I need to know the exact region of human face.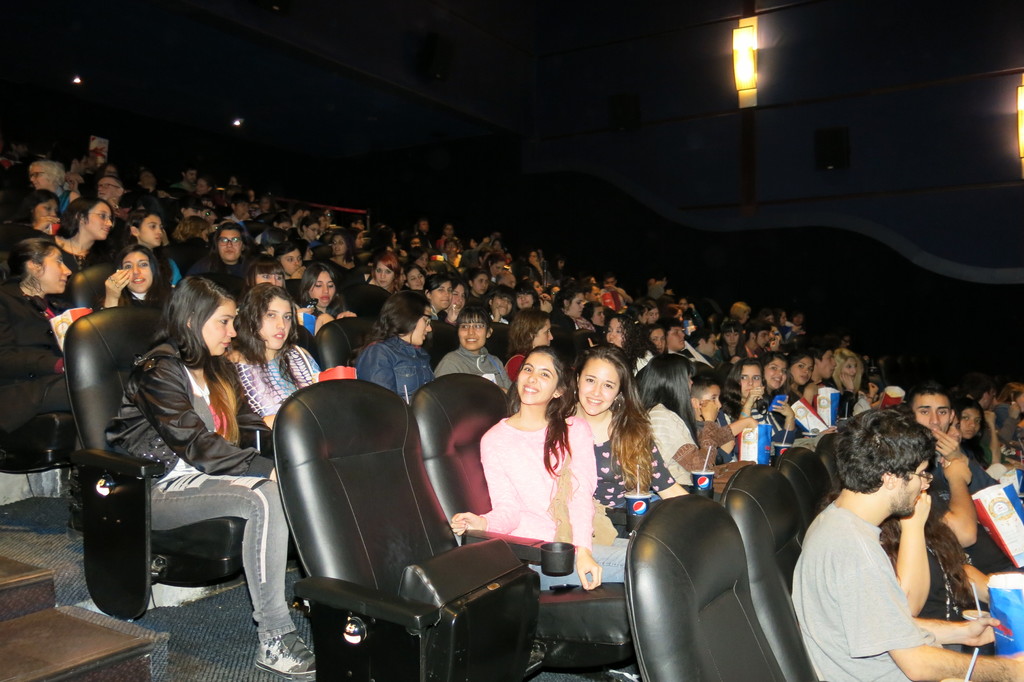
Region: (left=252, top=274, right=282, bottom=287).
